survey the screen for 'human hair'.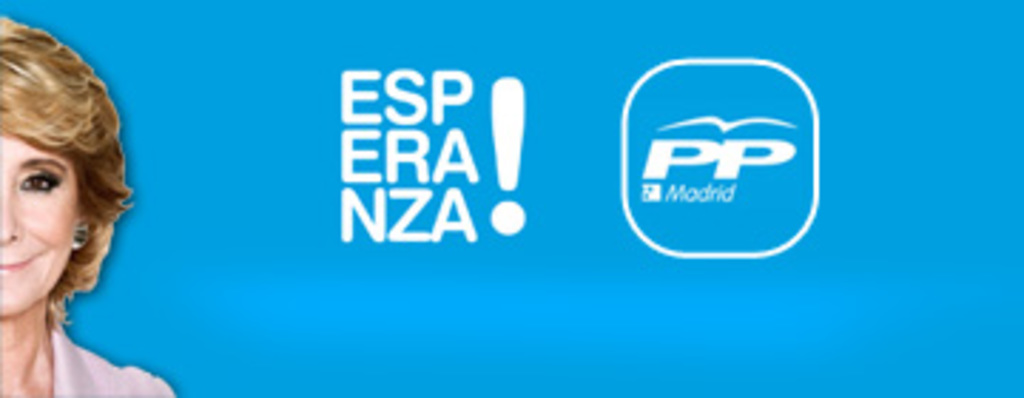
Survey found: [left=0, top=6, right=114, bottom=313].
